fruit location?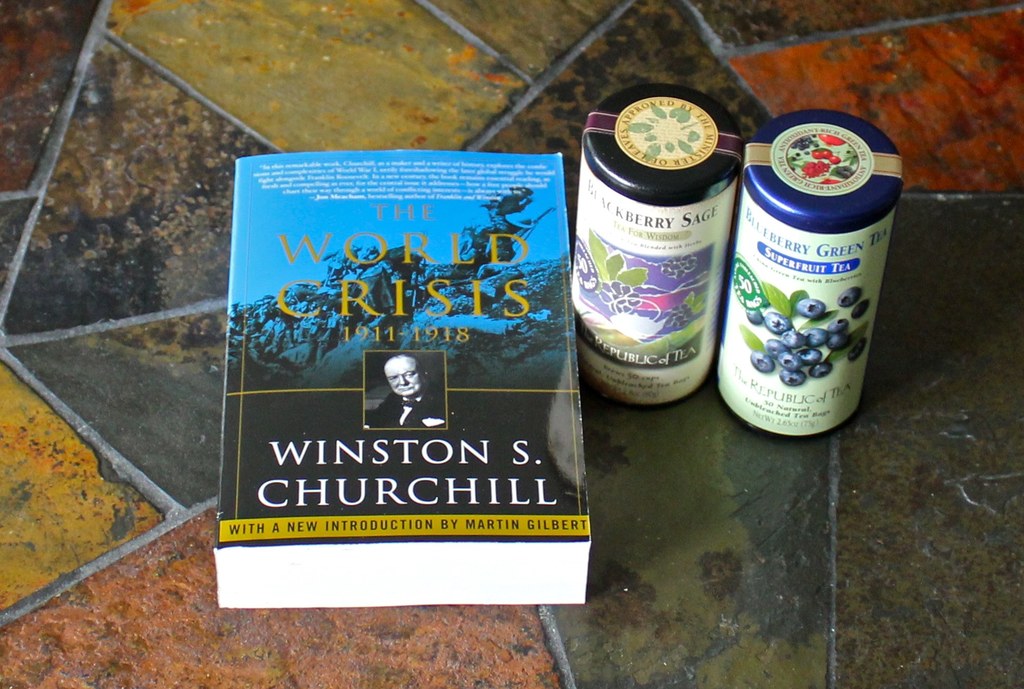
x1=822, y1=149, x2=833, y2=160
